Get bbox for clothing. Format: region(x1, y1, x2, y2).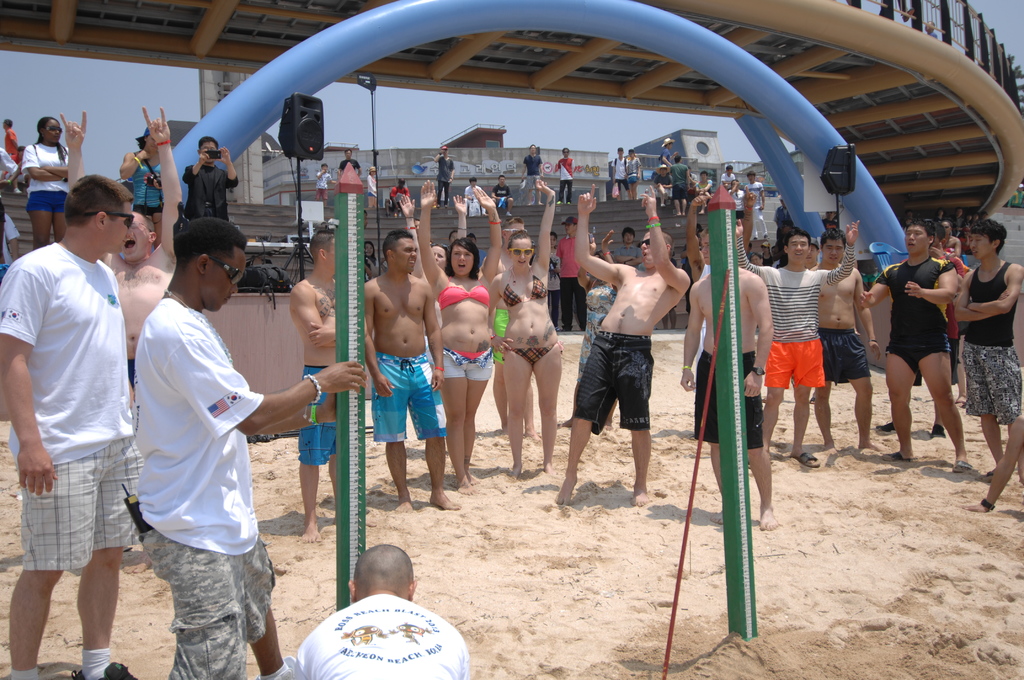
region(277, 597, 468, 679).
